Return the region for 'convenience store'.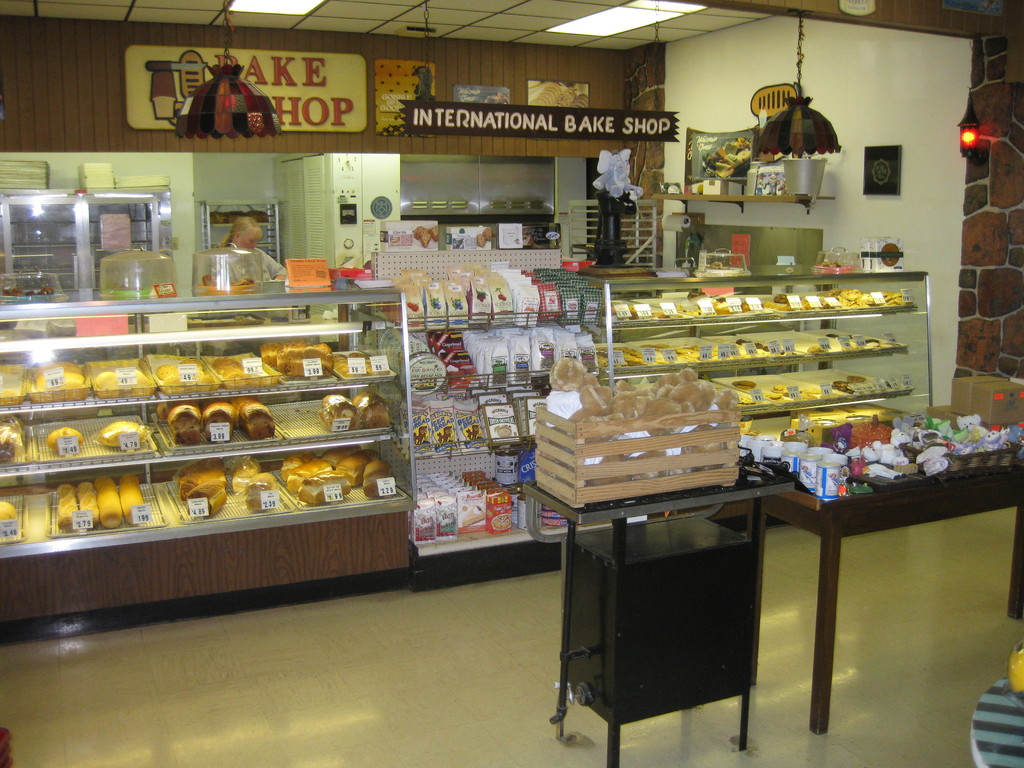
box(4, 20, 1023, 704).
